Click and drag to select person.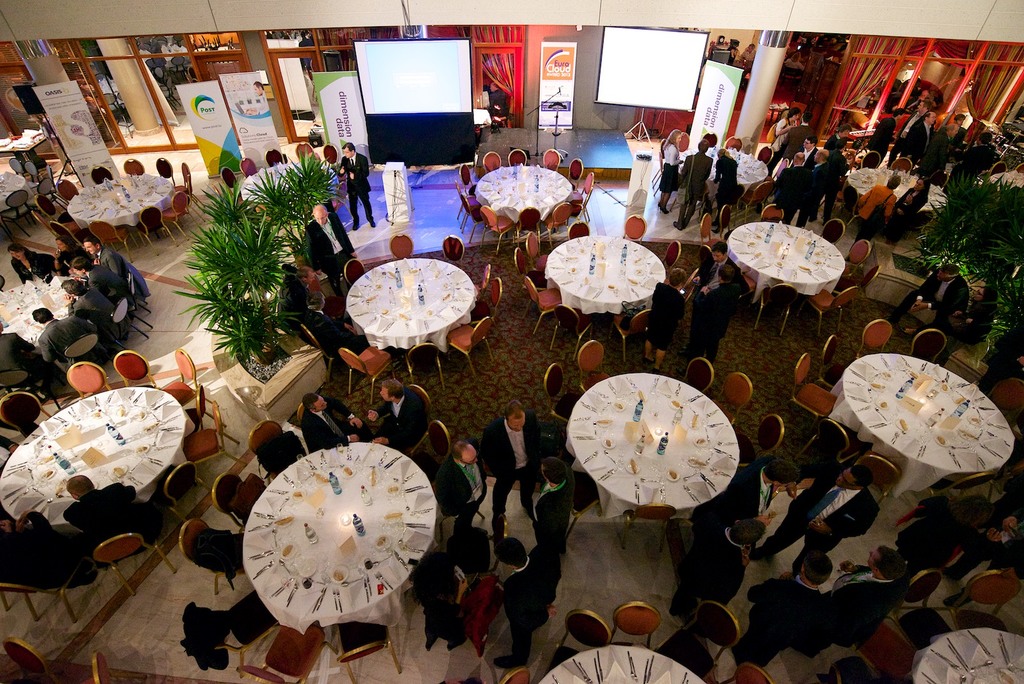
Selection: locate(826, 544, 909, 641).
